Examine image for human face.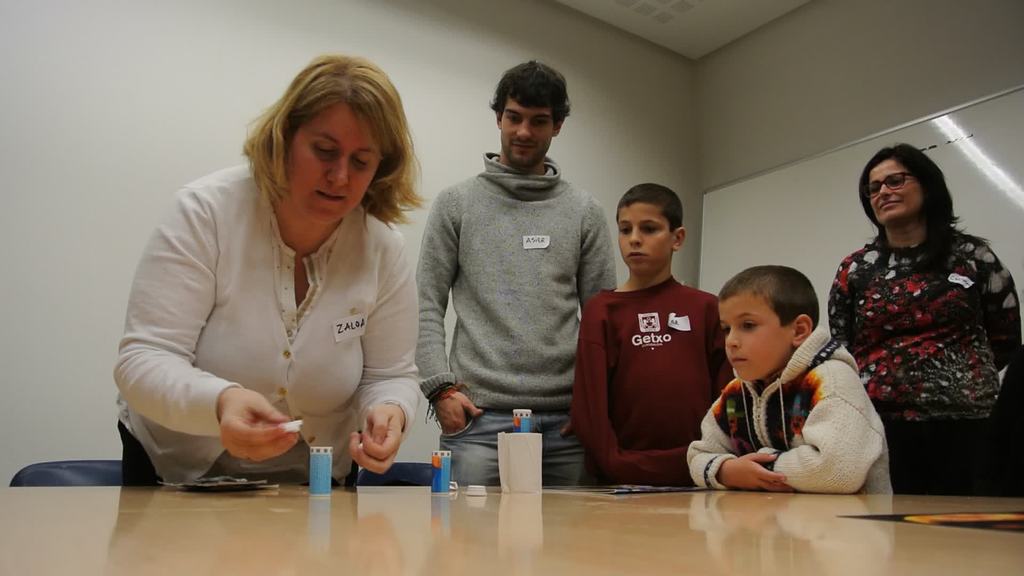
Examination result: rect(614, 202, 665, 276).
